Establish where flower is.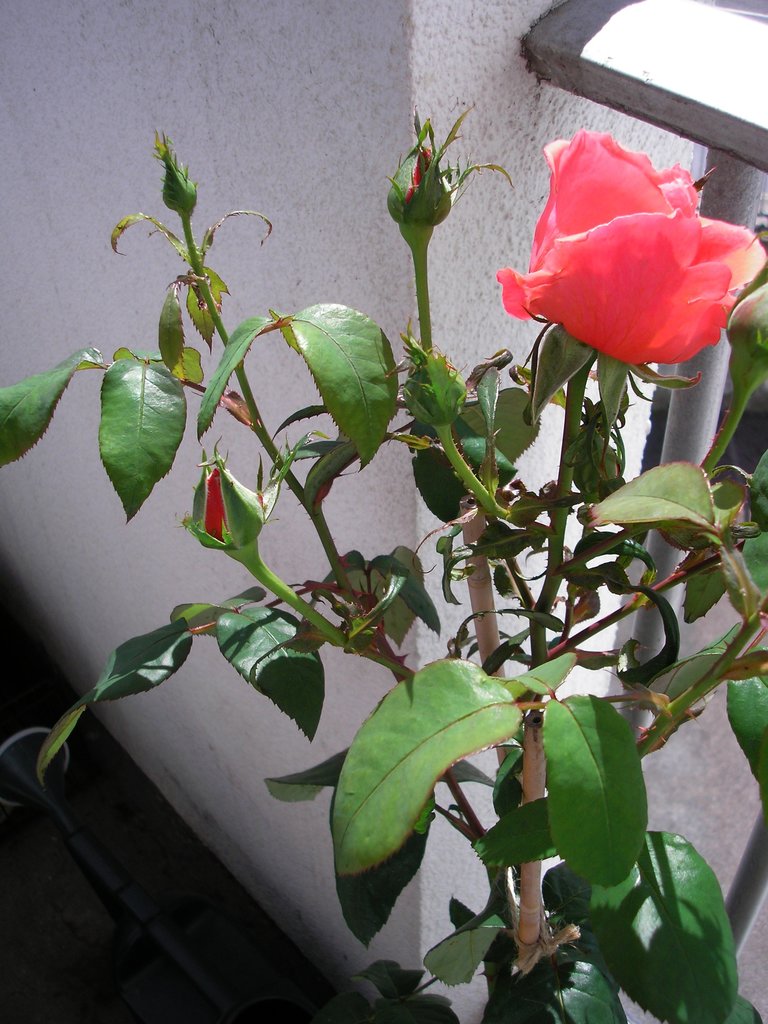
Established at (497,147,756,357).
